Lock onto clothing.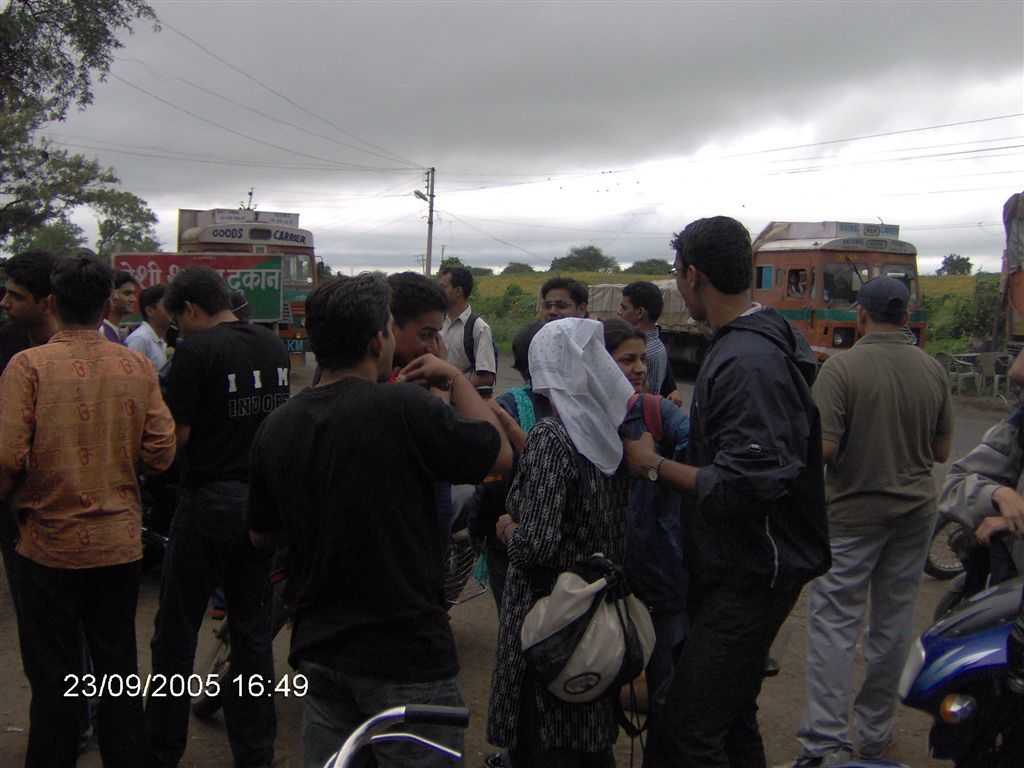
Locked: (230,314,499,744).
